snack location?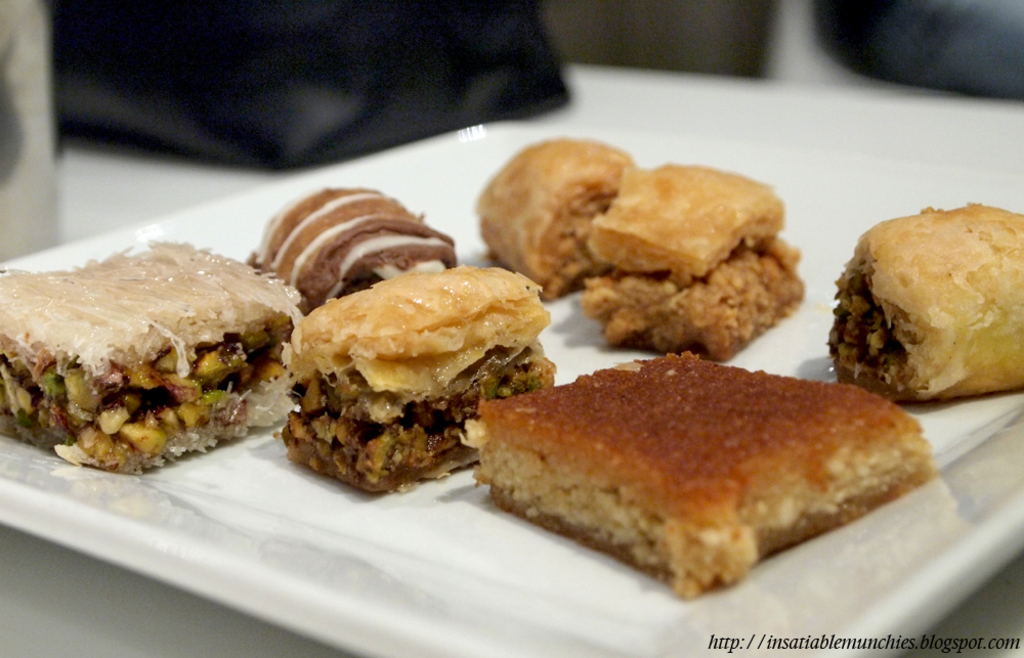
249, 184, 460, 316
